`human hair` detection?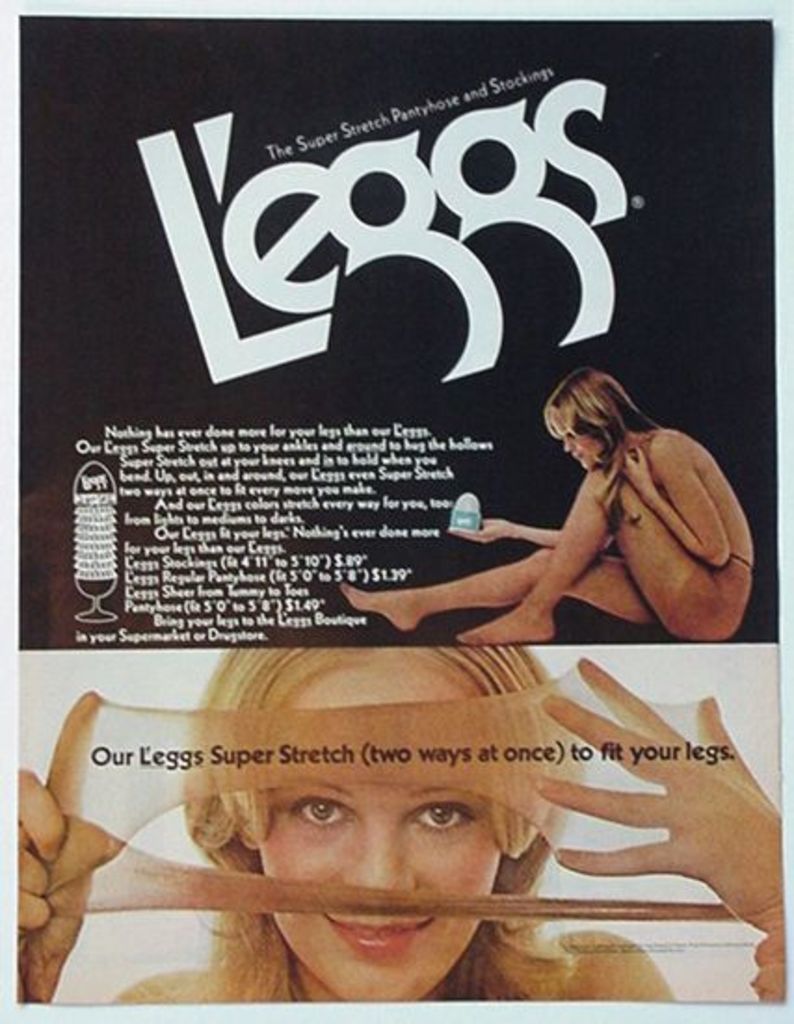
locate(547, 361, 651, 502)
